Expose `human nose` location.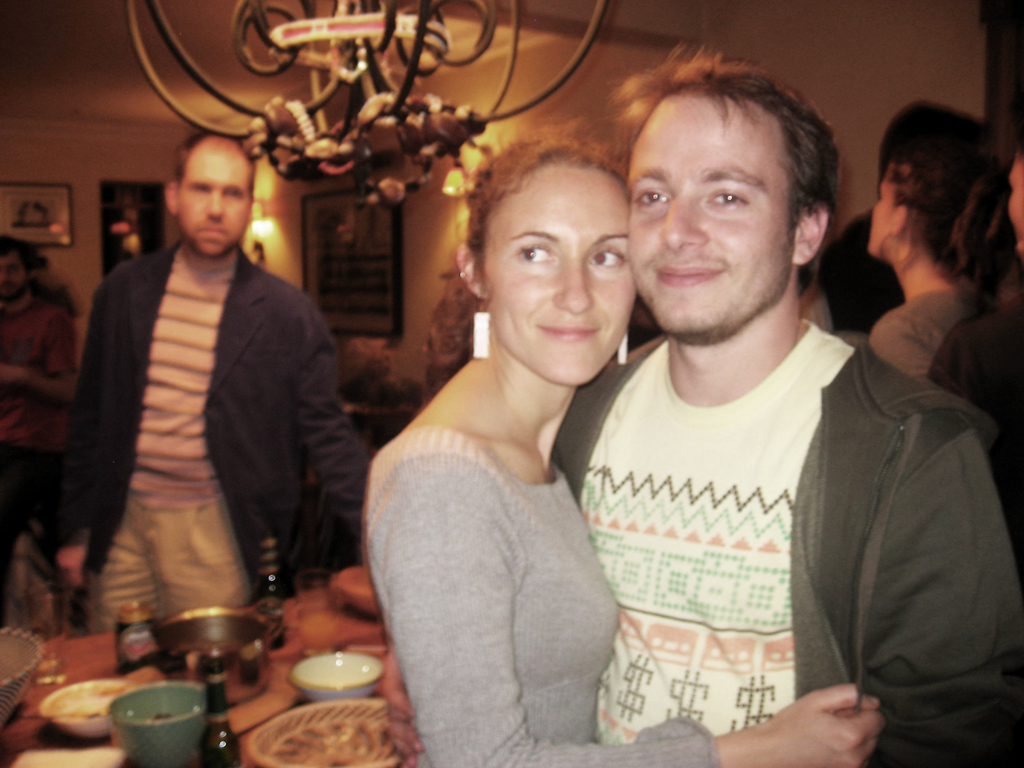
Exposed at (left=655, top=188, right=706, bottom=253).
